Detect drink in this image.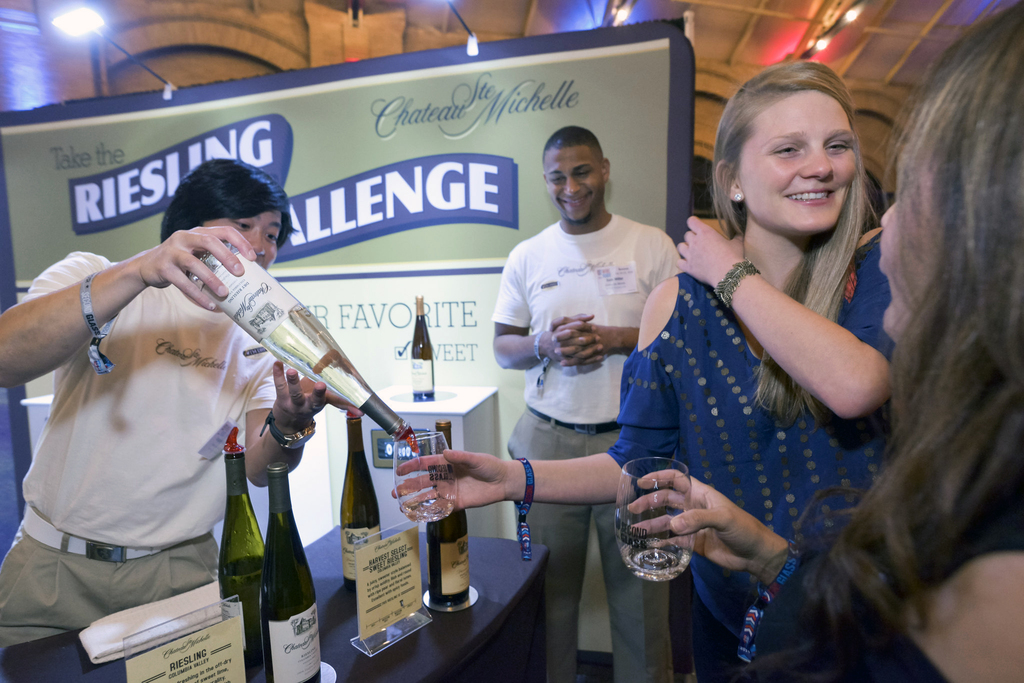
Detection: Rect(411, 296, 437, 404).
